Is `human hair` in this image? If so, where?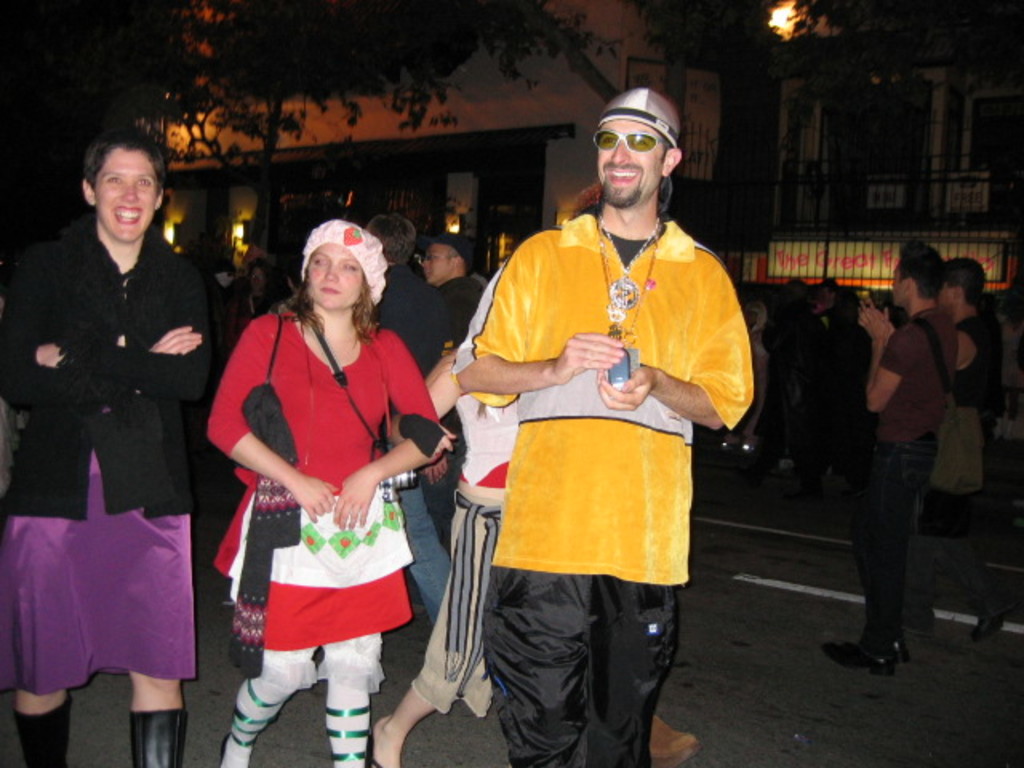
Yes, at (944,256,987,307).
